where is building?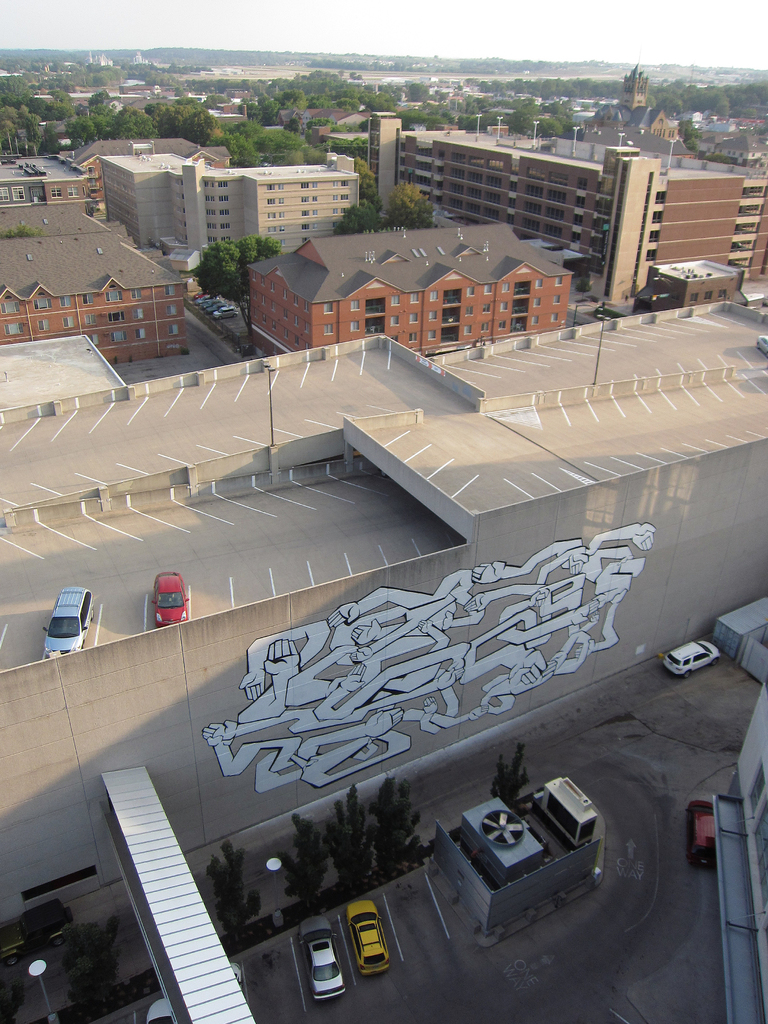
l=711, t=680, r=767, b=1023.
